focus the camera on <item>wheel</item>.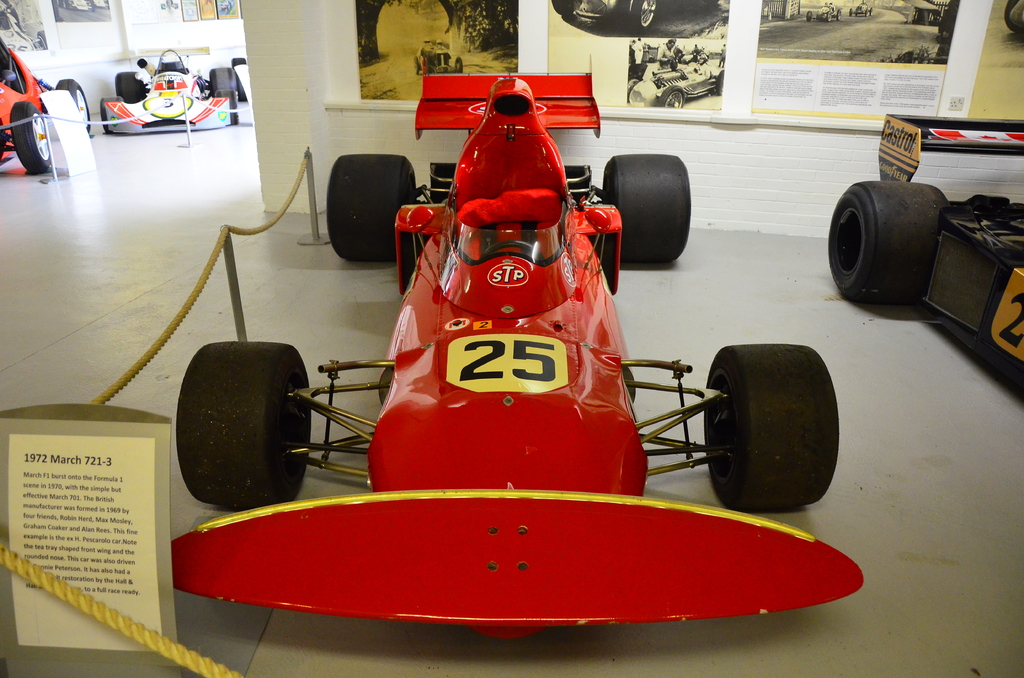
Focus region: BBox(206, 67, 239, 97).
